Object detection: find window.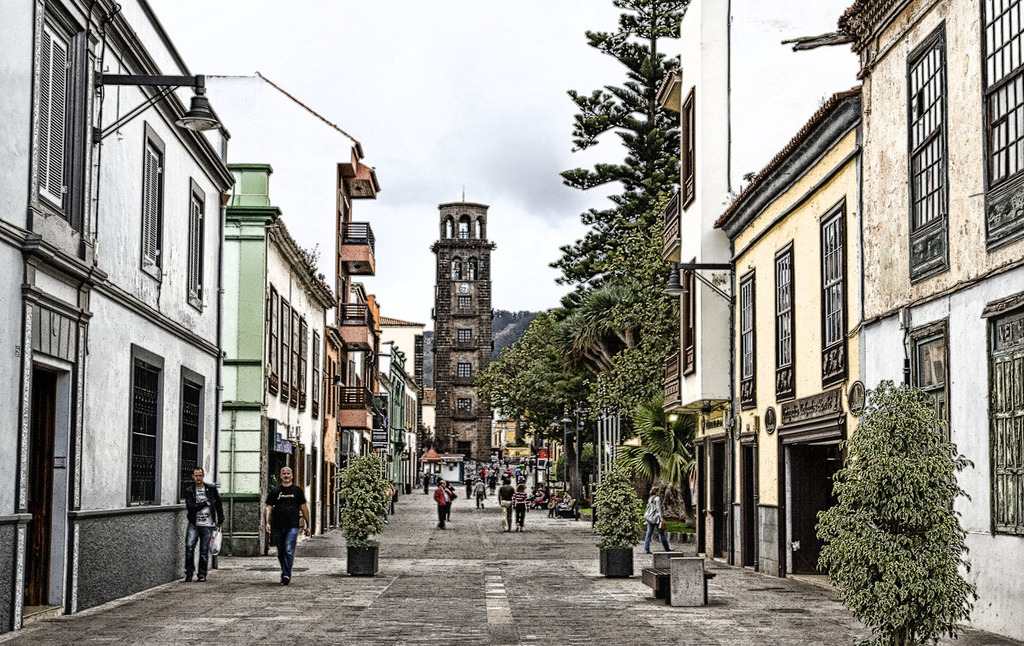
Rect(288, 309, 299, 391).
